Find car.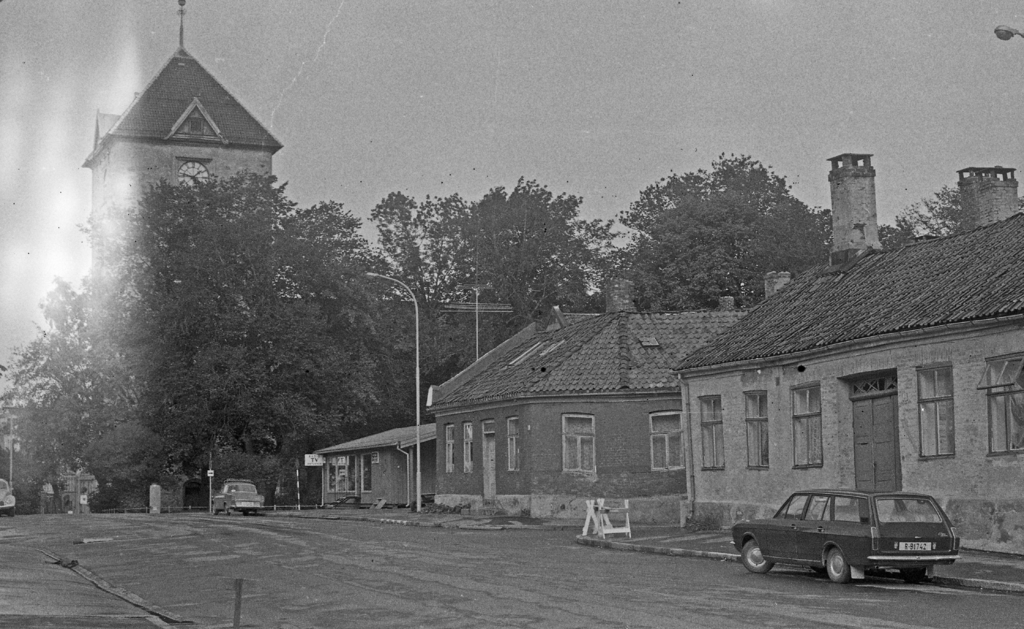
l=212, t=477, r=266, b=516.
